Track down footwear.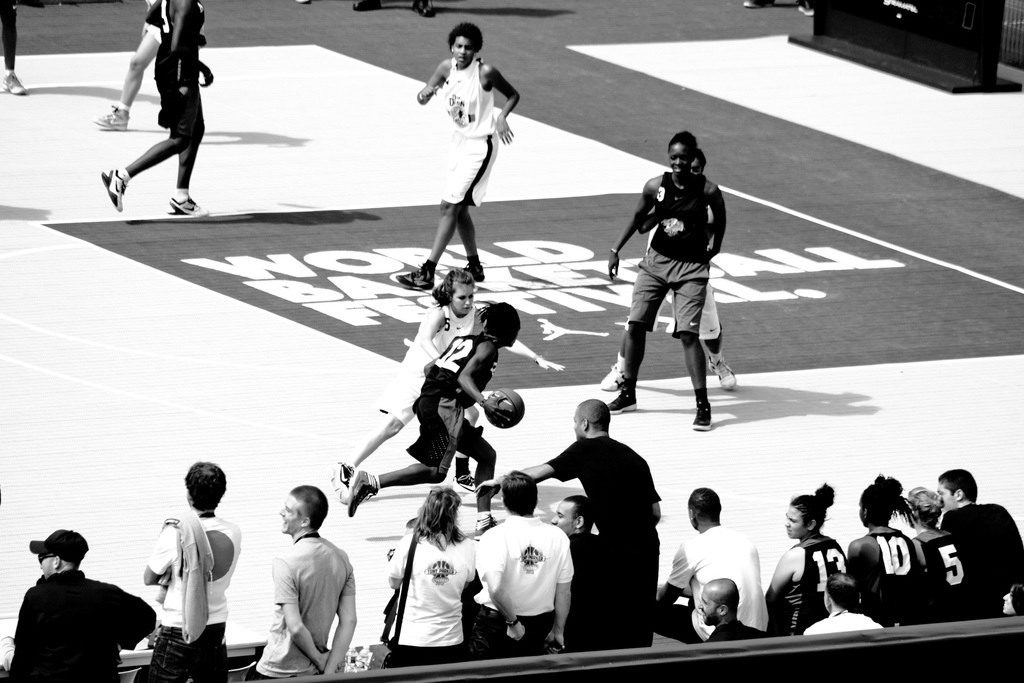
Tracked to 447, 470, 474, 496.
